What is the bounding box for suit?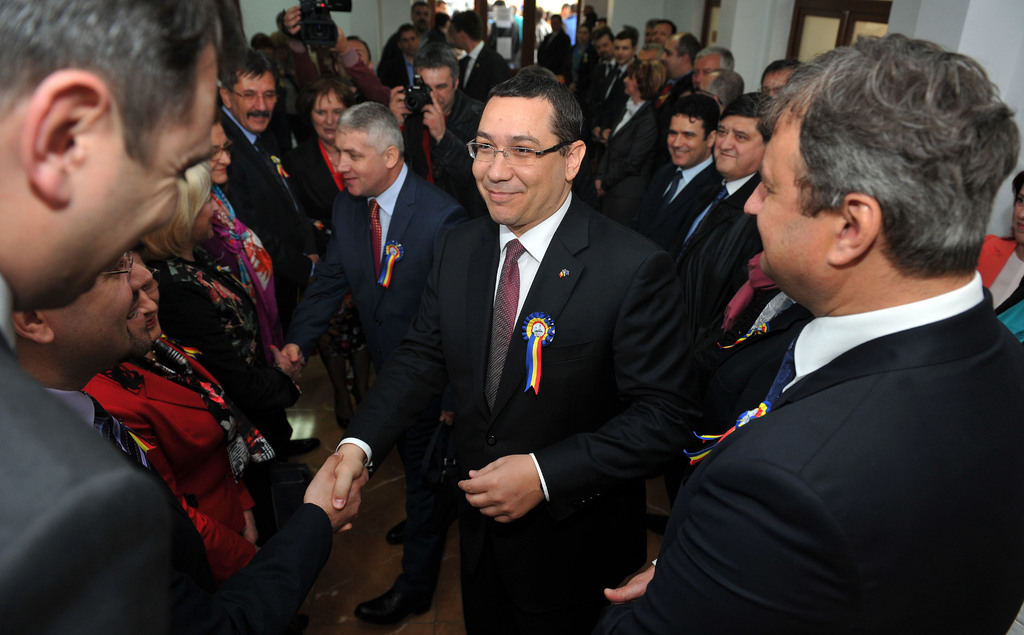
pyautogui.locateOnScreen(655, 169, 1017, 627).
